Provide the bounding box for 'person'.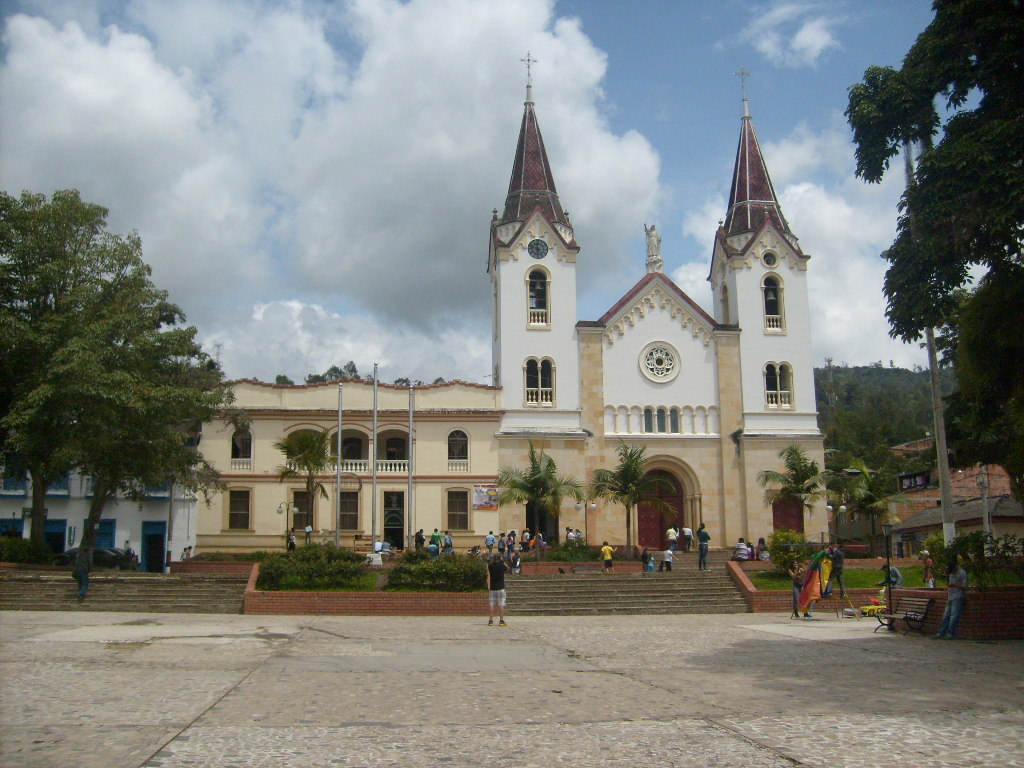
l=918, t=547, r=938, b=586.
